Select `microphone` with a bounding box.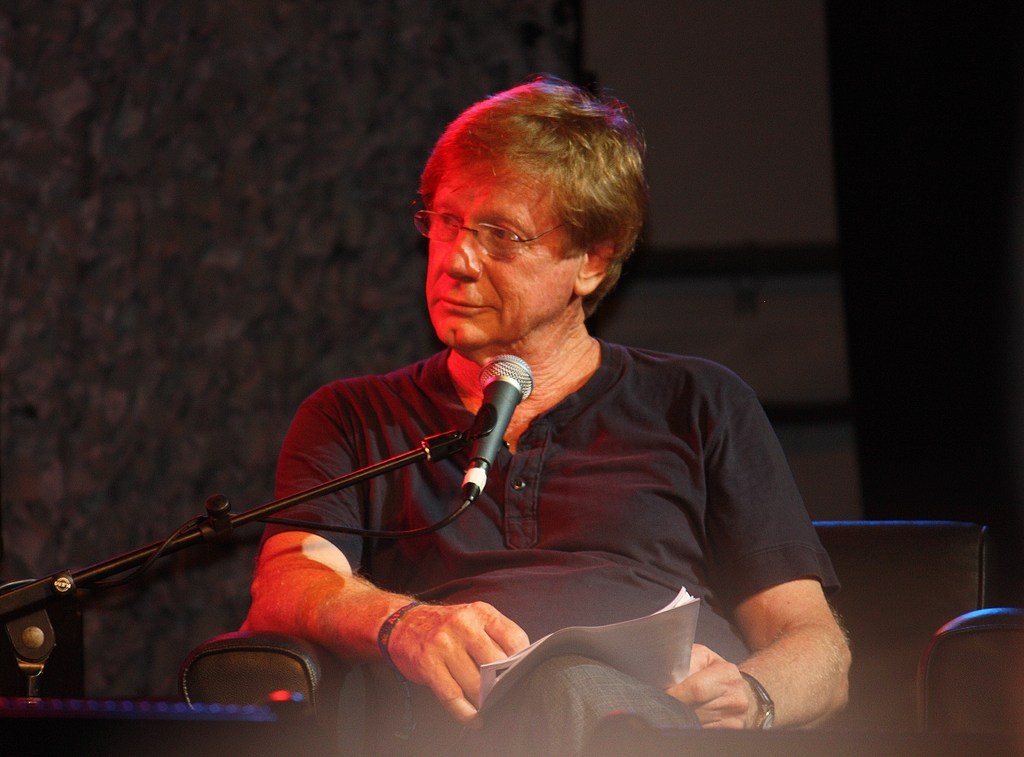
crop(464, 354, 543, 500).
